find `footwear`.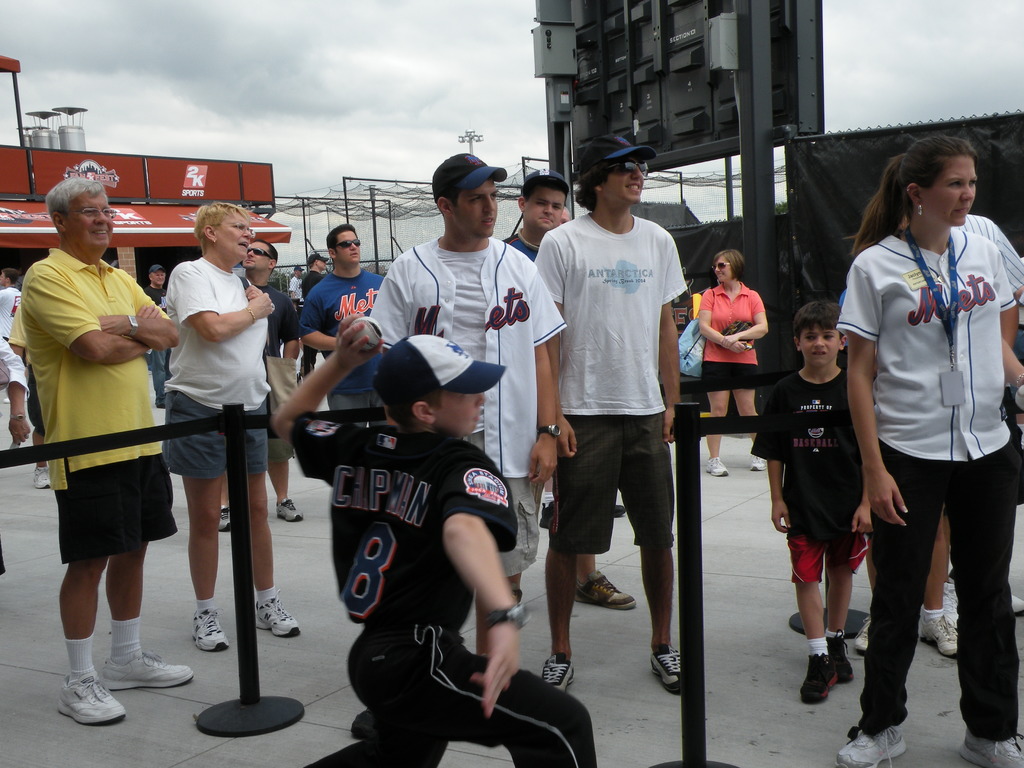
detection(707, 450, 730, 479).
